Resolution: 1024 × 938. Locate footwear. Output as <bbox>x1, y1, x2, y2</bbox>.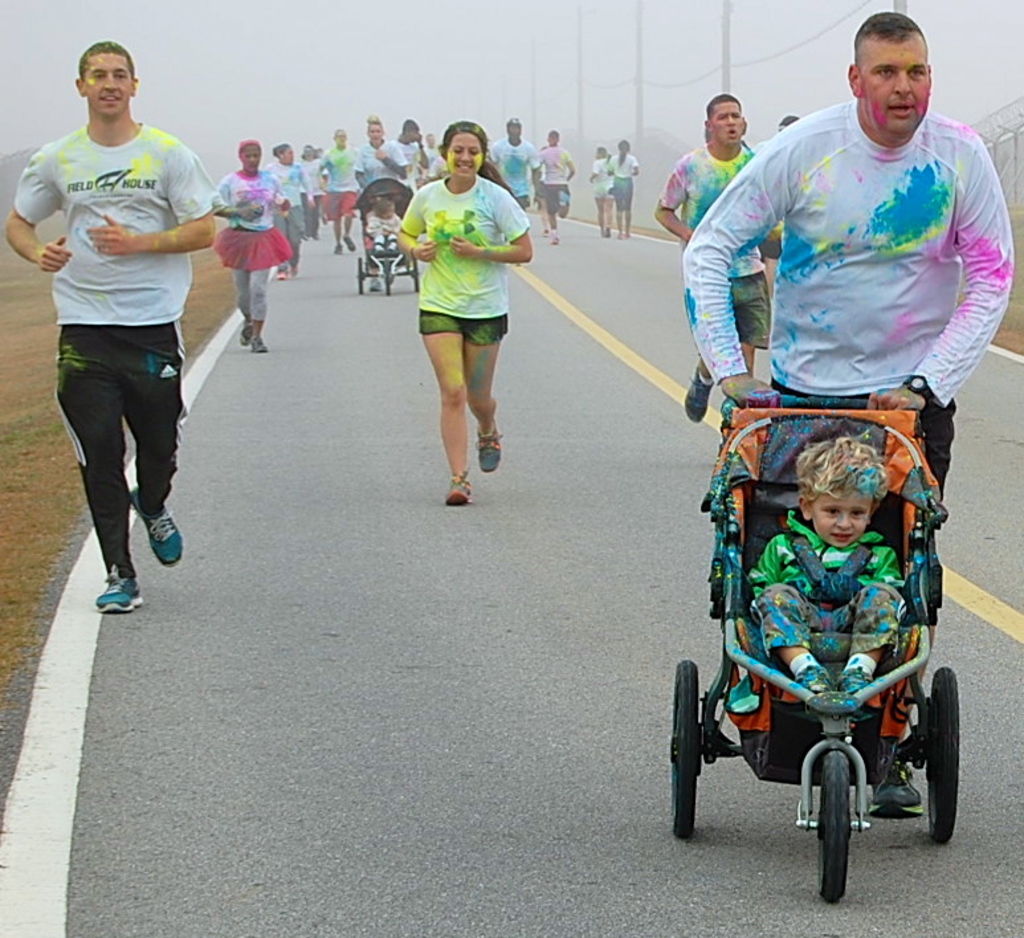
<bbox>346, 233, 356, 253</bbox>.
